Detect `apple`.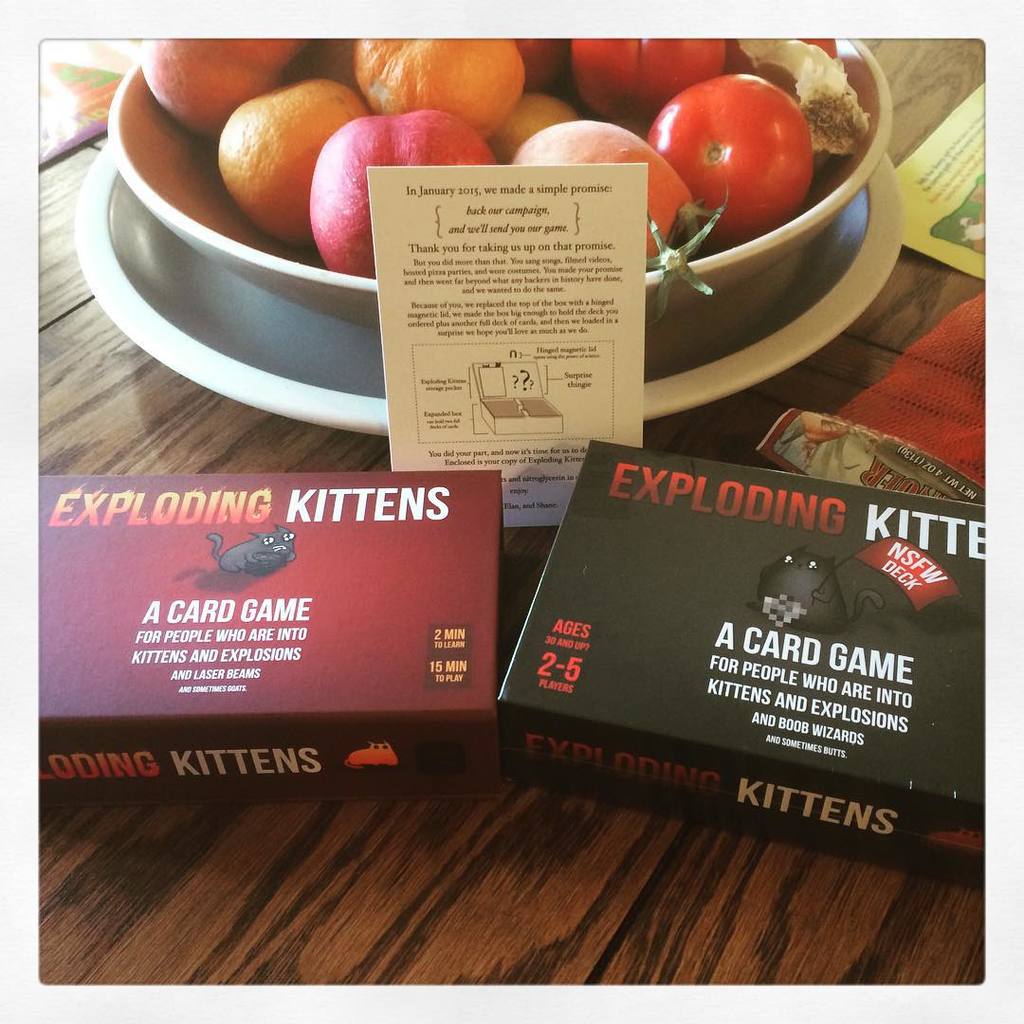
Detected at crop(139, 23, 308, 140).
